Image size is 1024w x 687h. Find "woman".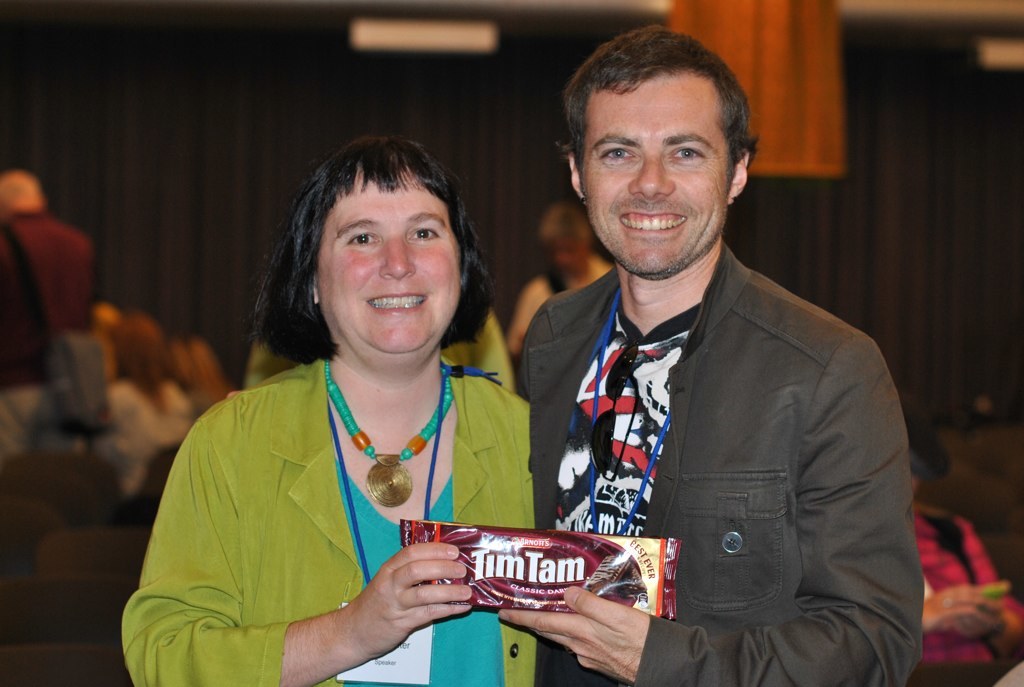
x1=145 y1=144 x2=585 y2=686.
